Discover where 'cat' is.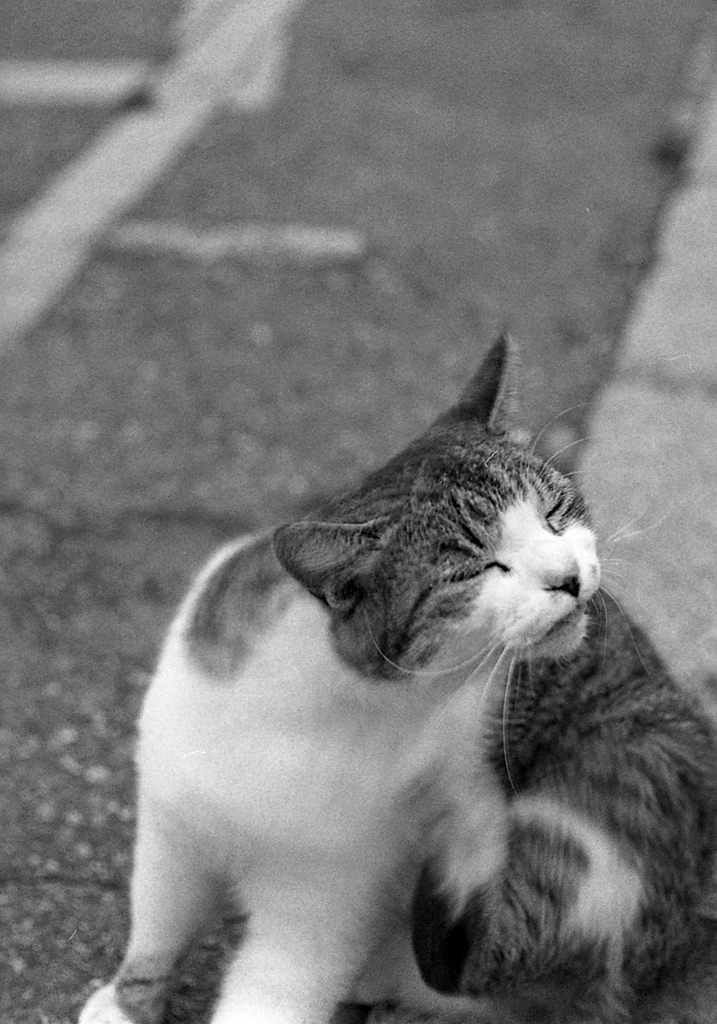
Discovered at l=74, t=323, r=716, b=1023.
